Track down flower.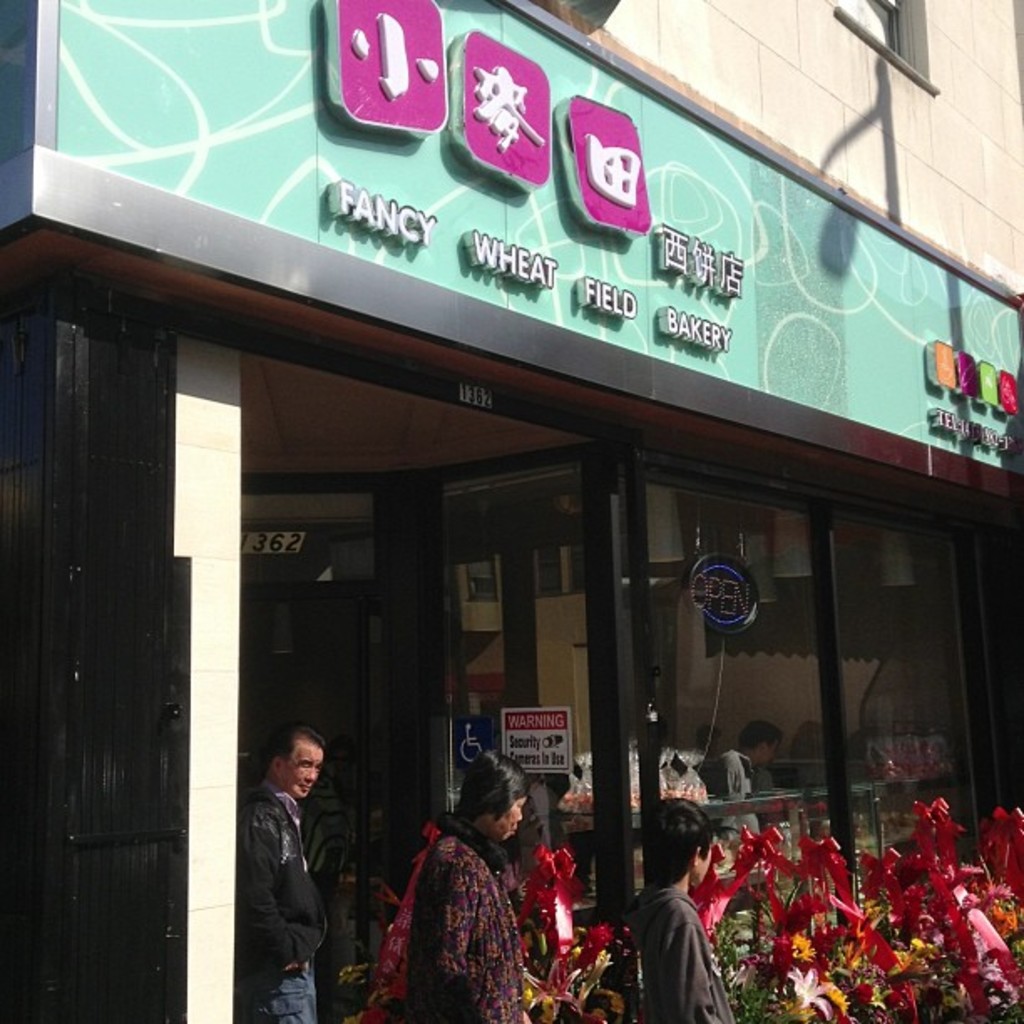
Tracked to select_region(524, 954, 584, 1019).
